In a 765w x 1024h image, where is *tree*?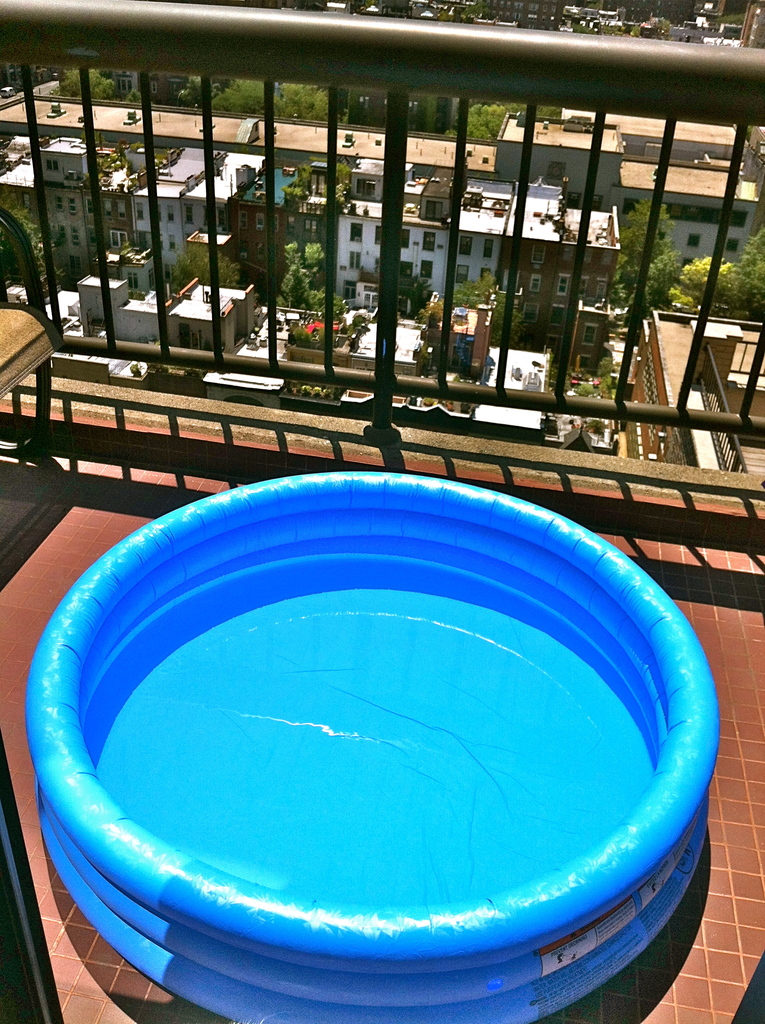
select_region(164, 237, 243, 294).
